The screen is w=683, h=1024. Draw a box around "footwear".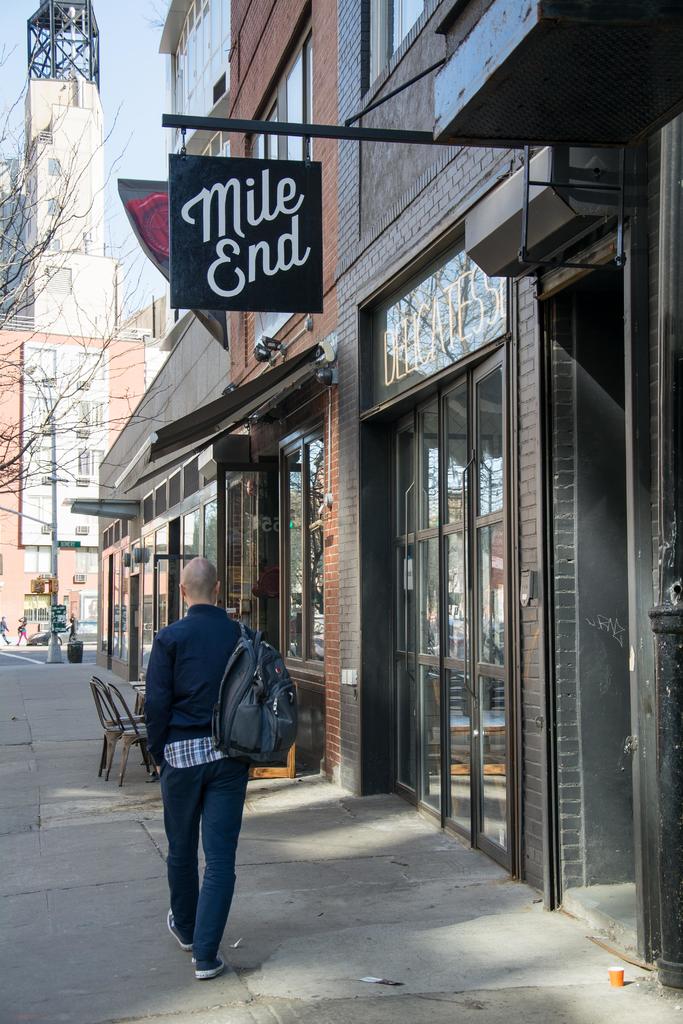
select_region(192, 959, 226, 979).
